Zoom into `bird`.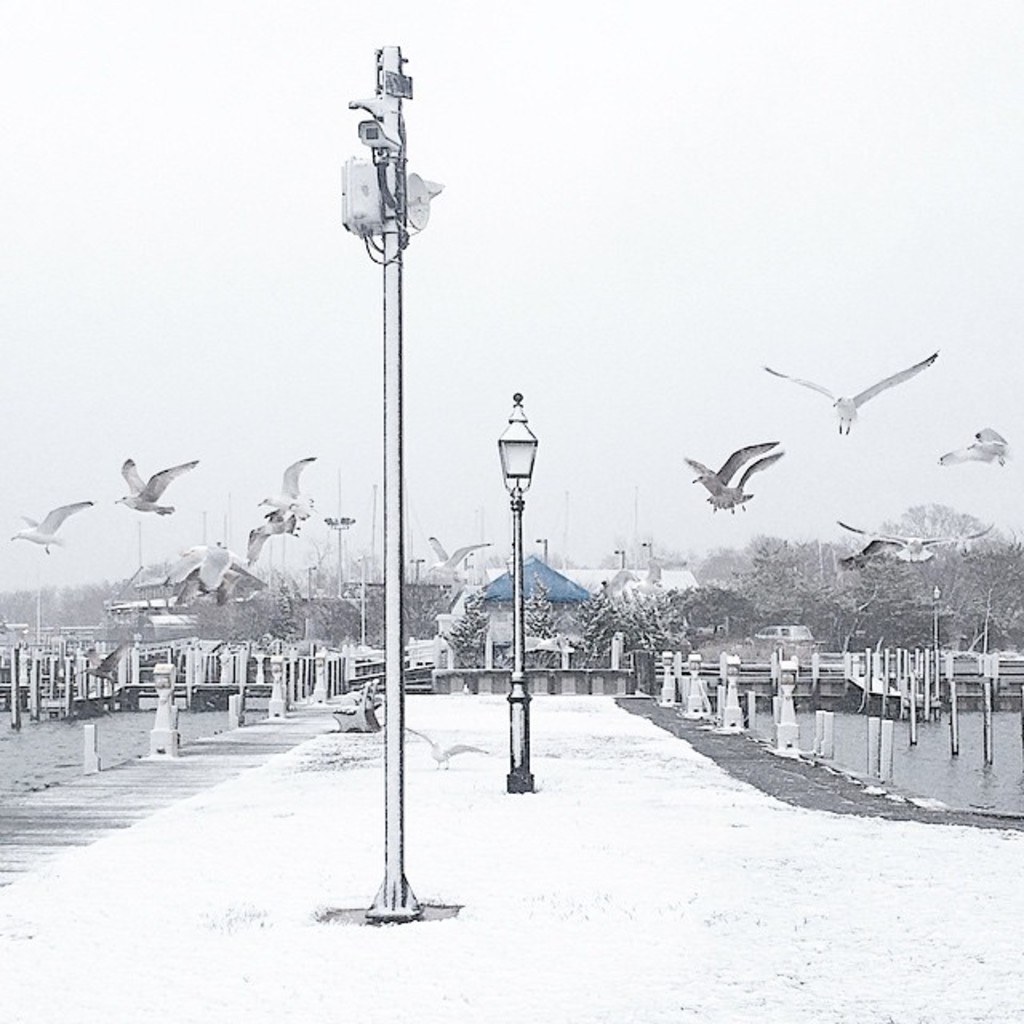
Zoom target: 426/534/493/587.
